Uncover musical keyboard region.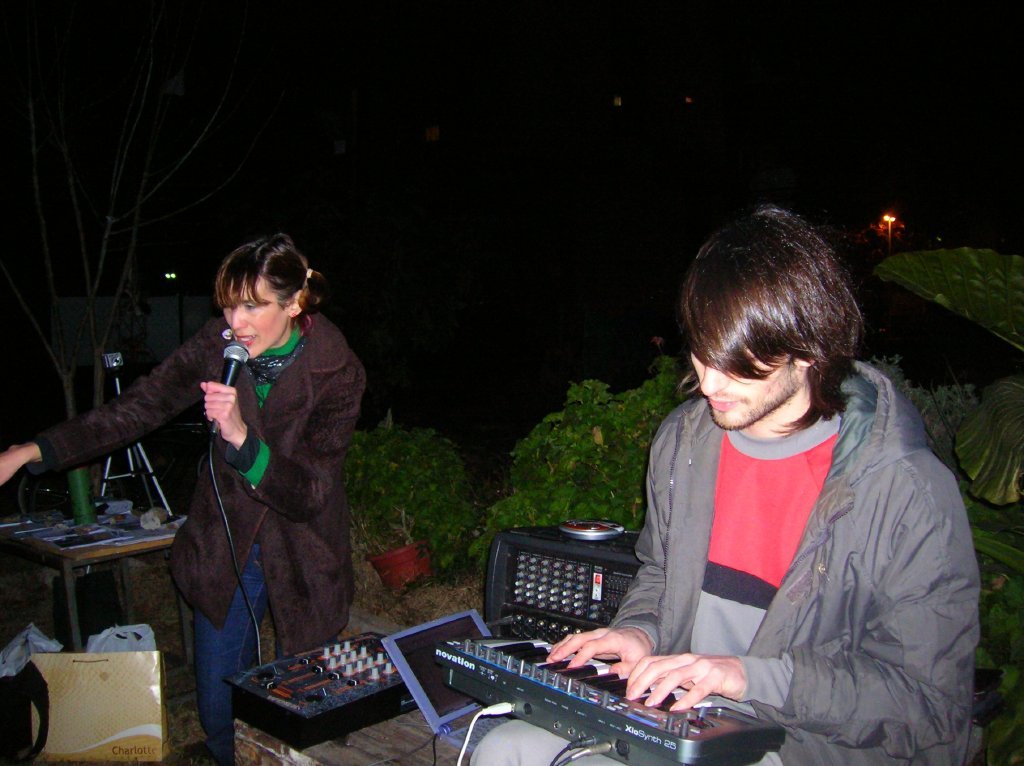
Uncovered: l=384, t=625, r=827, b=741.
